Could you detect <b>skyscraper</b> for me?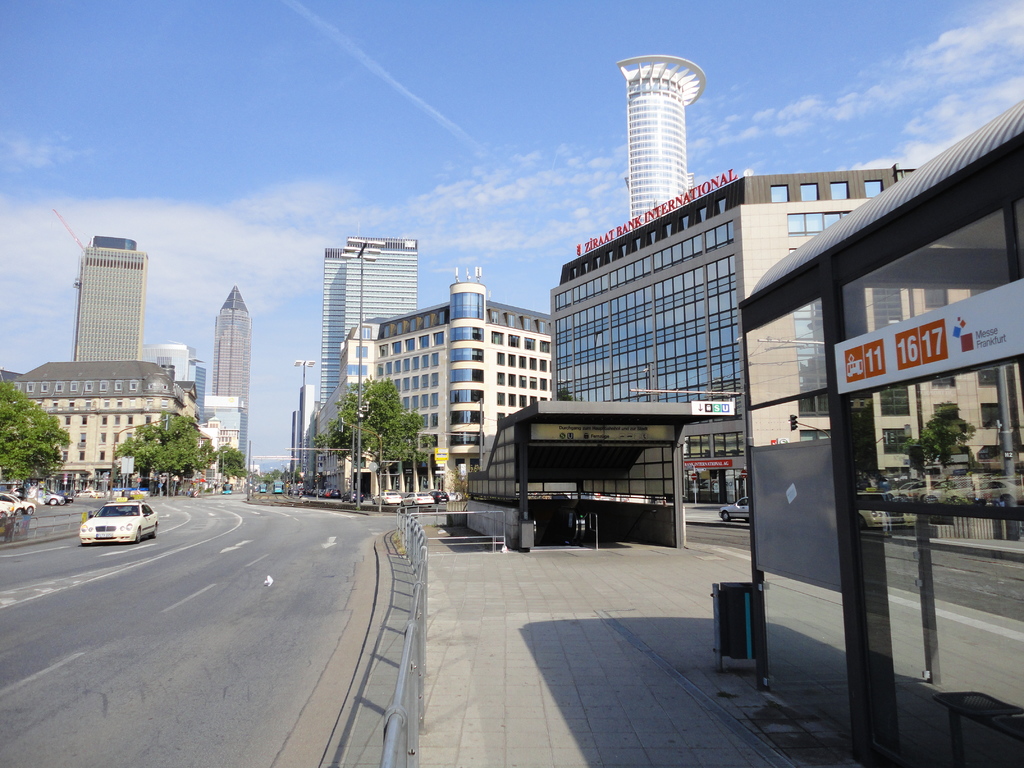
Detection result: <bbox>318, 230, 424, 415</bbox>.
